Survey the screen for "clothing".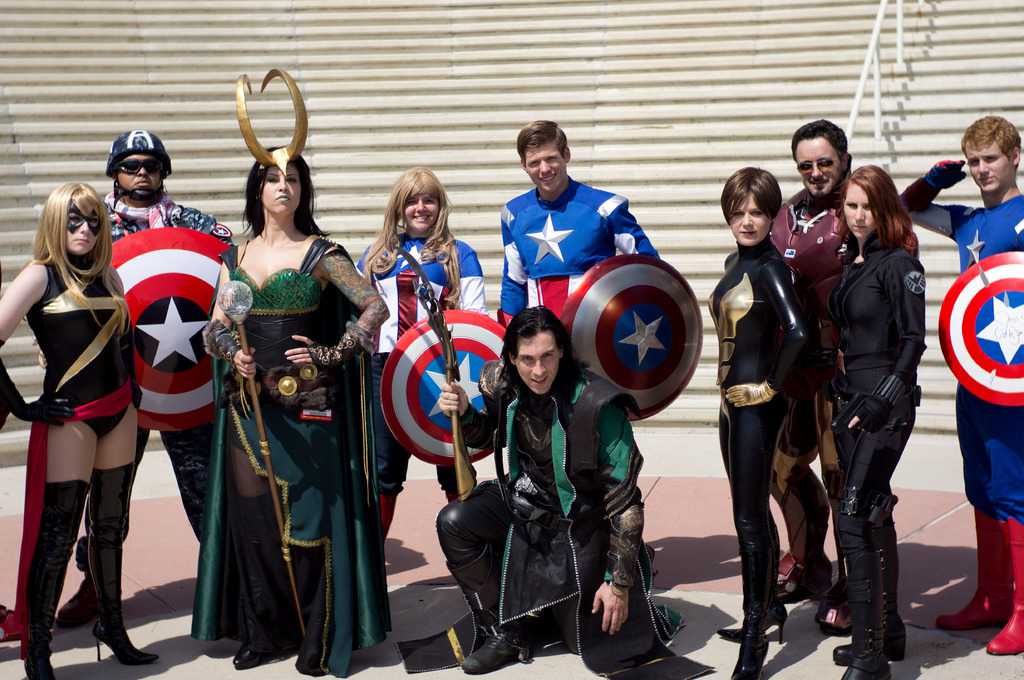
Survey found: detection(776, 188, 865, 589).
